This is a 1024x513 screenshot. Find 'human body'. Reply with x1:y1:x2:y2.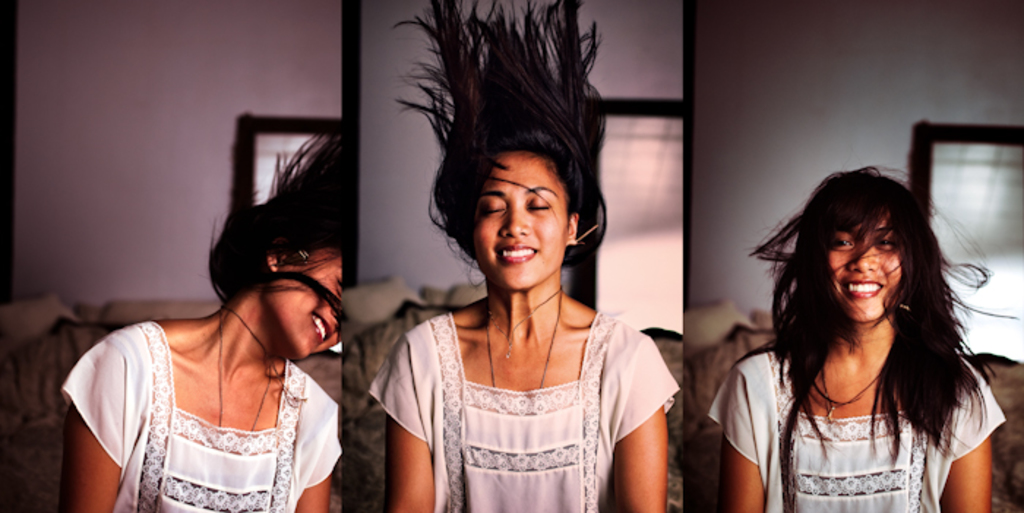
361:0:677:512.
